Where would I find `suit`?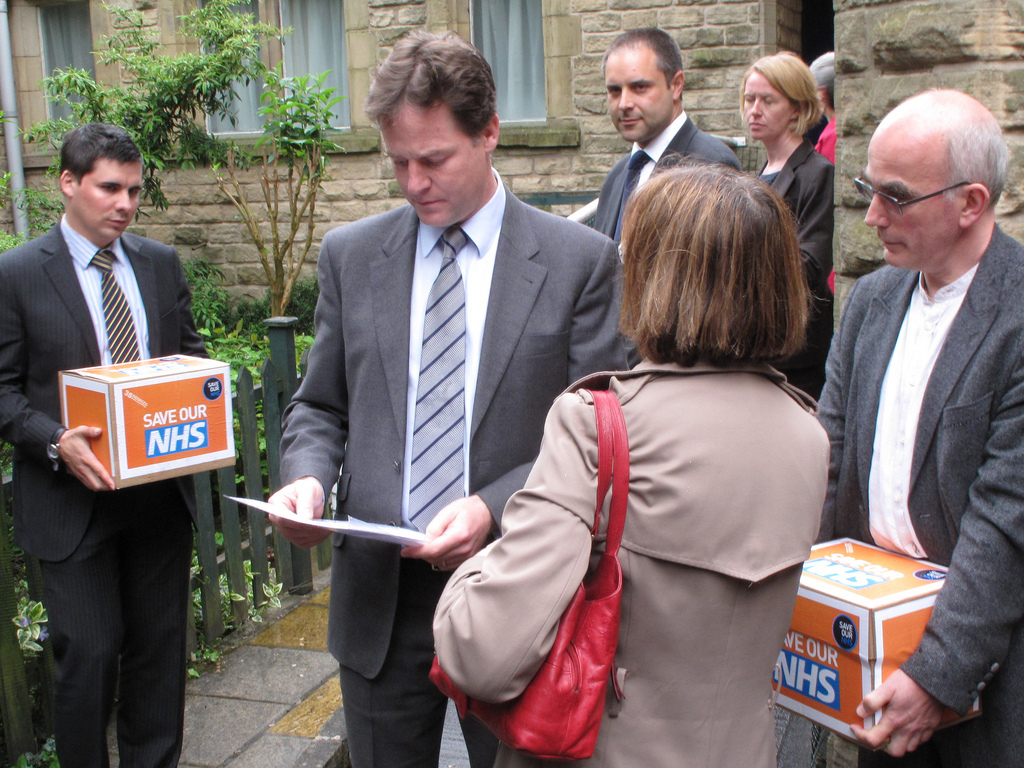
At region(809, 222, 1023, 767).
